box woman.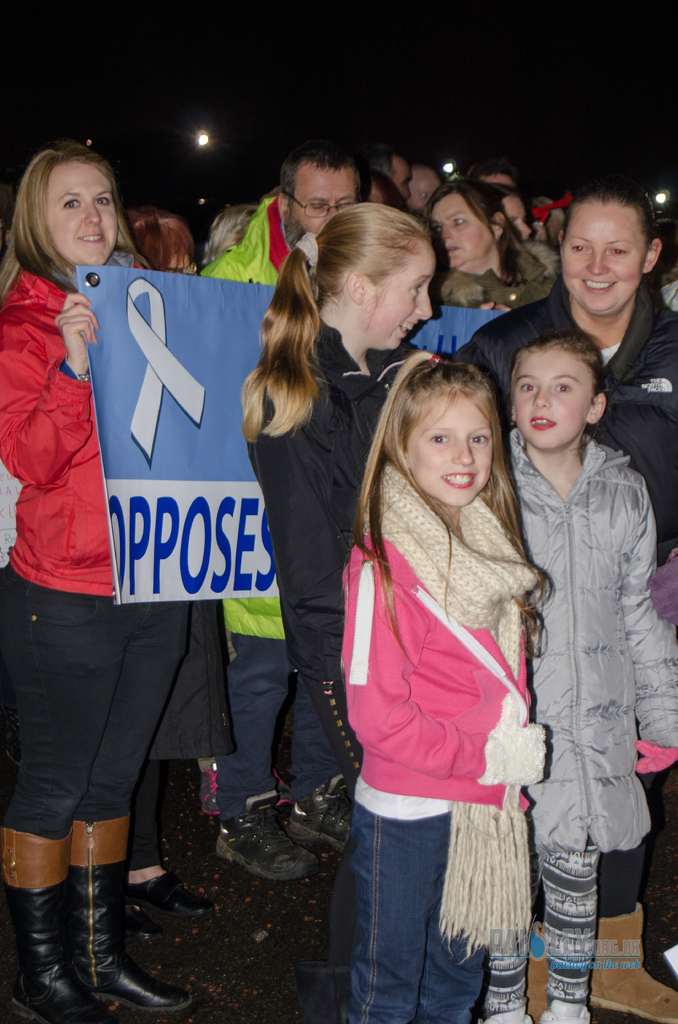
x1=17, y1=90, x2=230, y2=999.
